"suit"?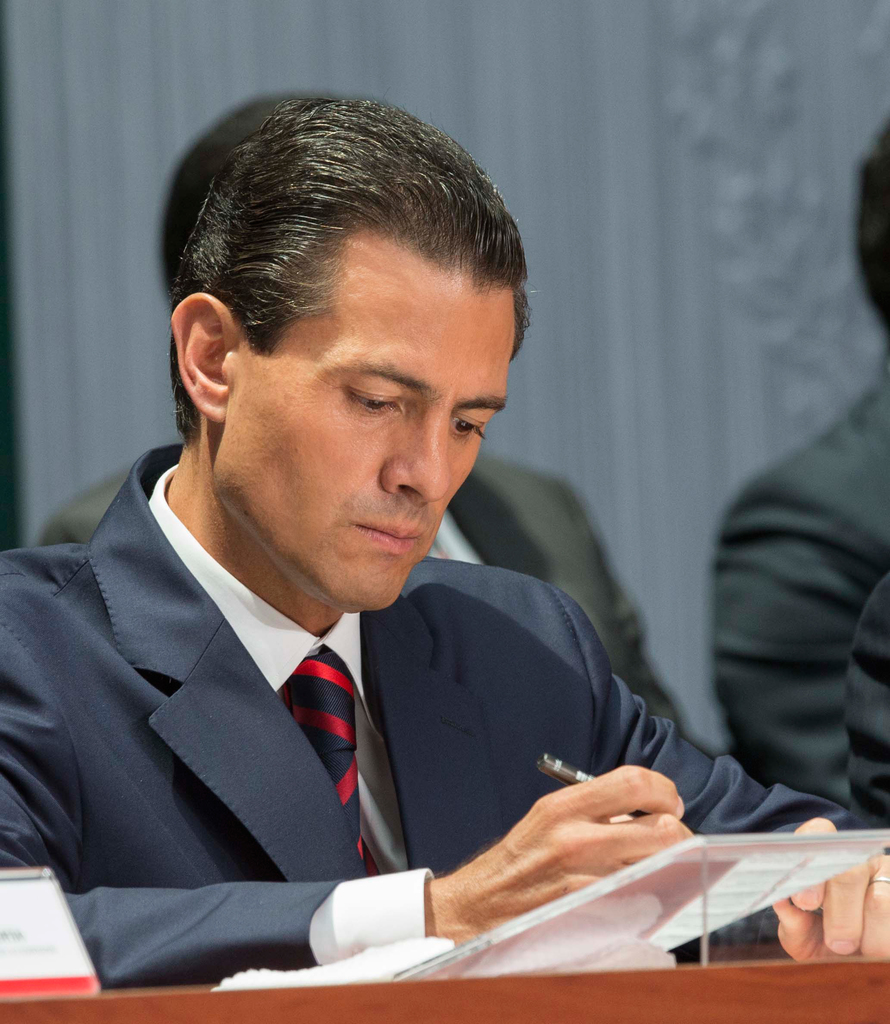
(x1=845, y1=574, x2=889, y2=828)
